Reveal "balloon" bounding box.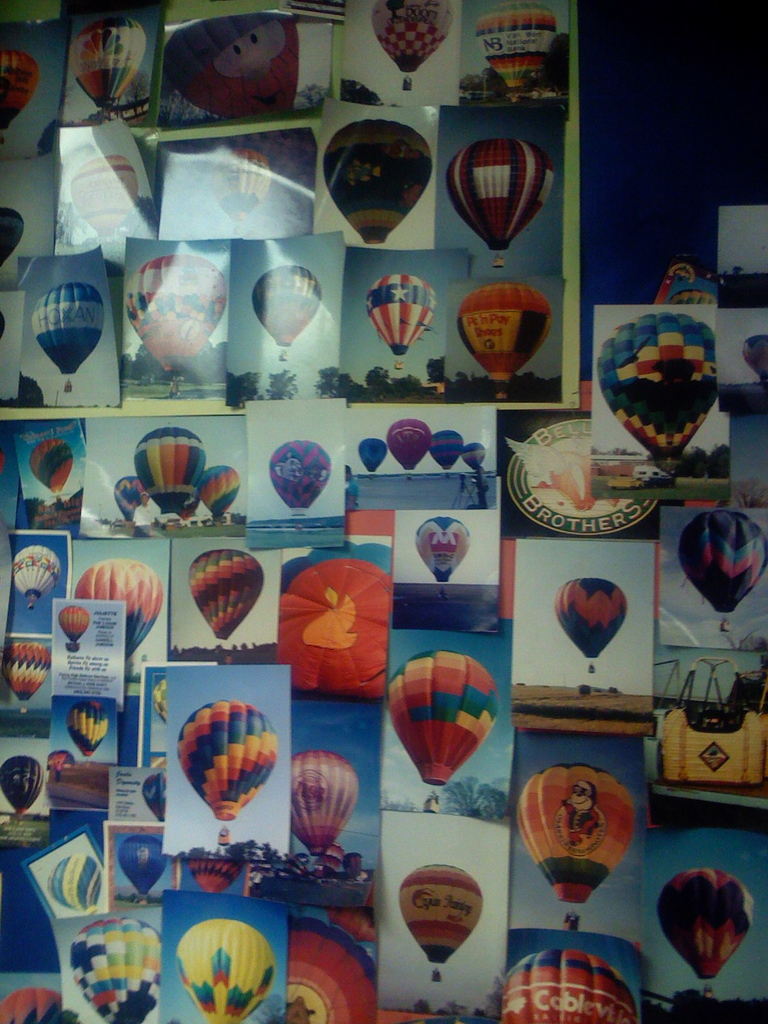
Revealed: 0/207/29/264.
